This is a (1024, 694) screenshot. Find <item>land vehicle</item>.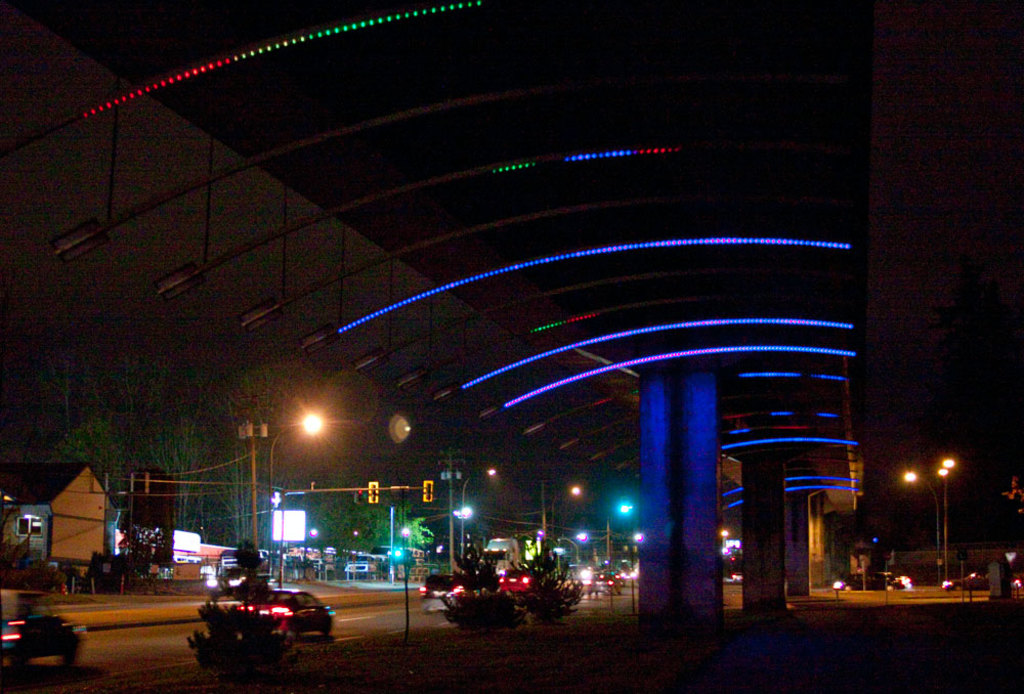
Bounding box: select_region(836, 573, 912, 588).
